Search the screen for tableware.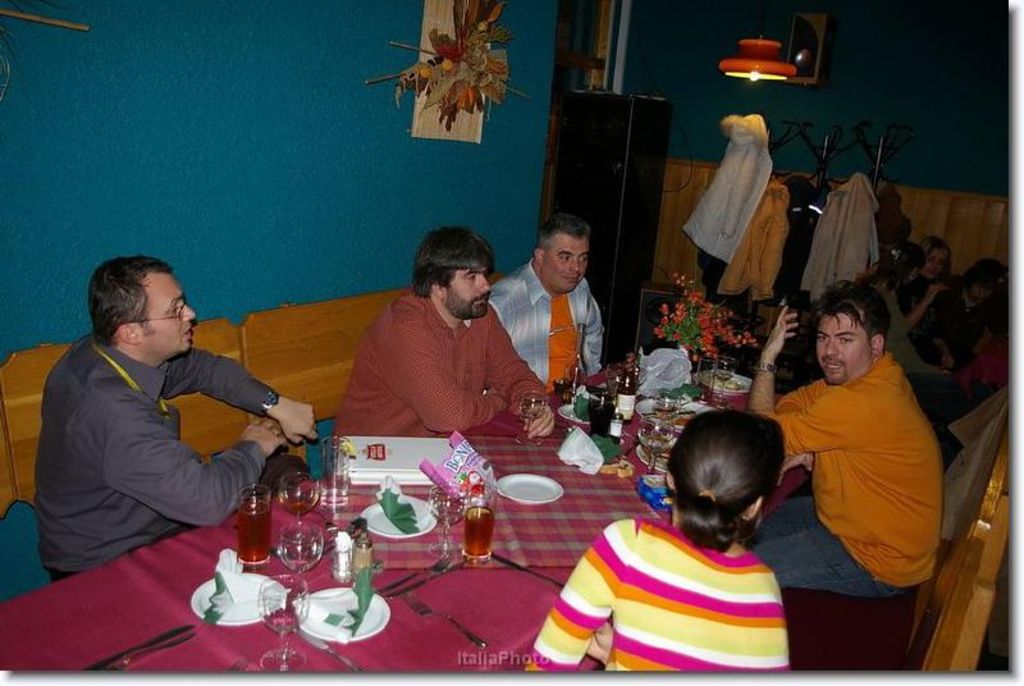
Found at 189/572/288/628.
